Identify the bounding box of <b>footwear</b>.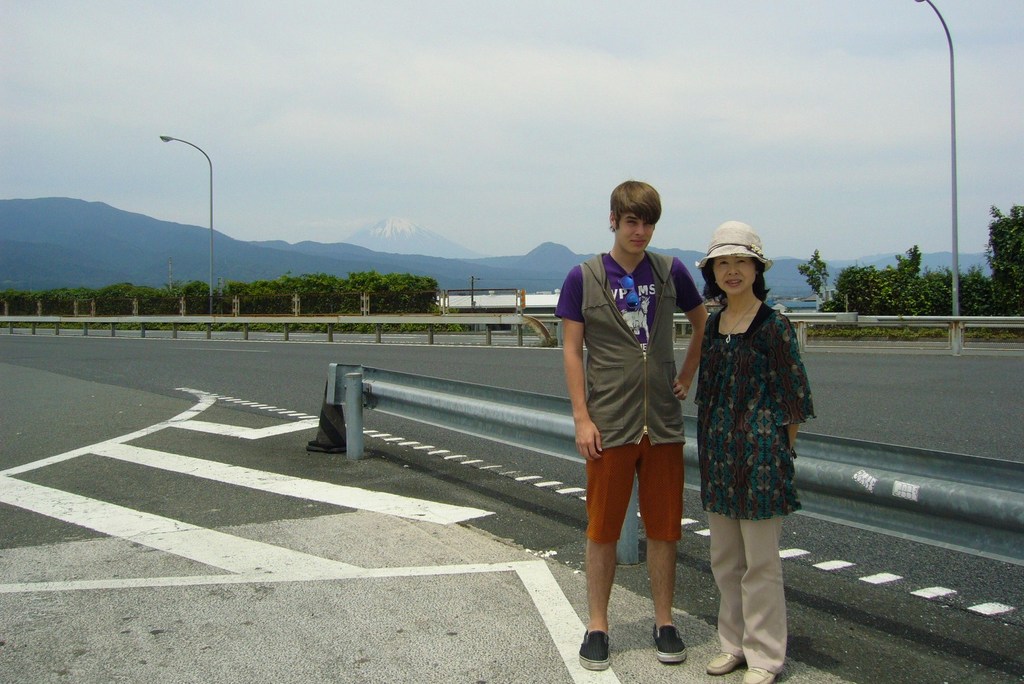
[576, 625, 612, 669].
